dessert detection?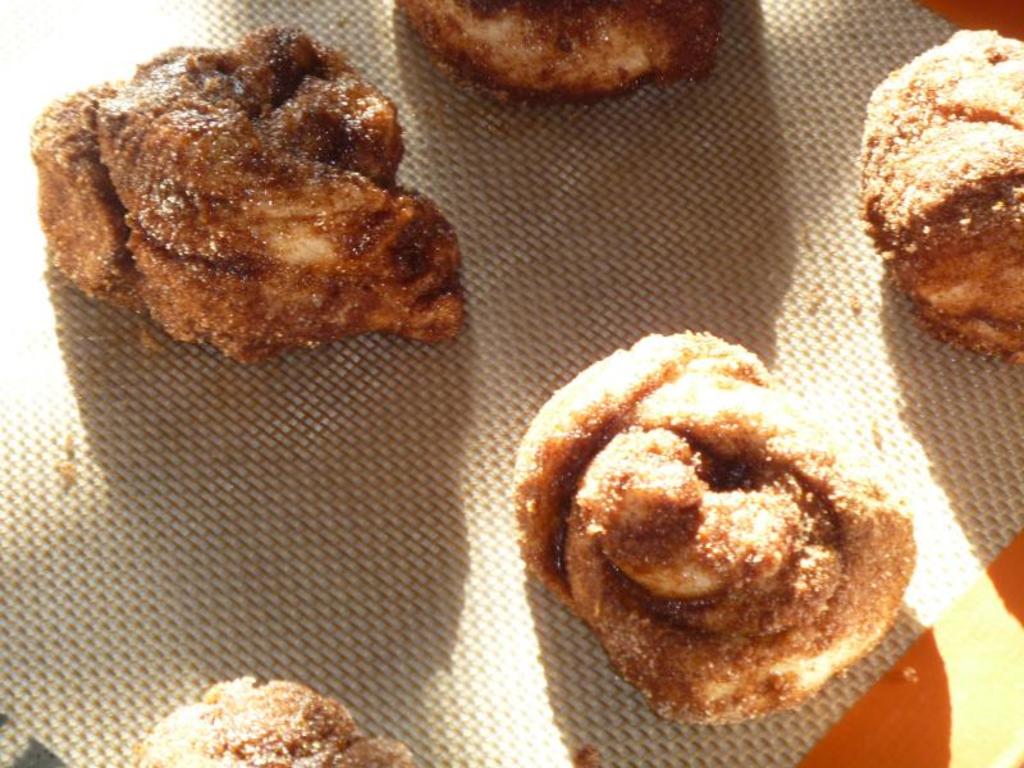
{"left": 392, "top": 0, "right": 728, "bottom": 110}
